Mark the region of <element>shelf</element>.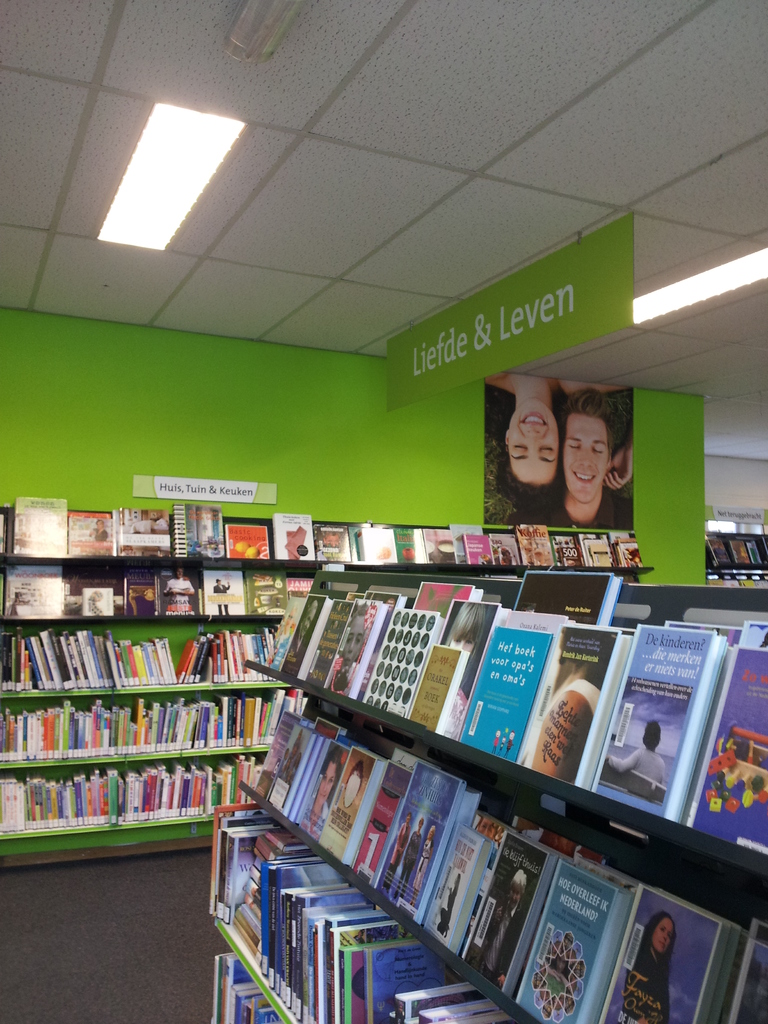
Region: x1=697, y1=502, x2=765, y2=586.
